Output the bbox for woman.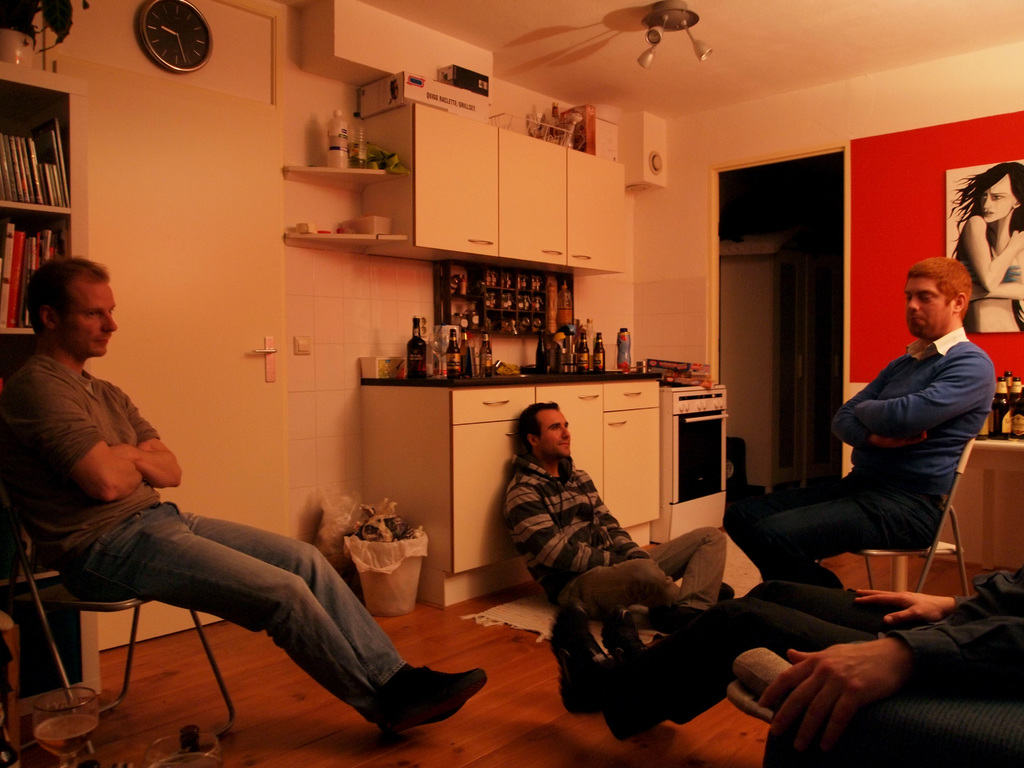
{"left": 943, "top": 164, "right": 1023, "bottom": 334}.
